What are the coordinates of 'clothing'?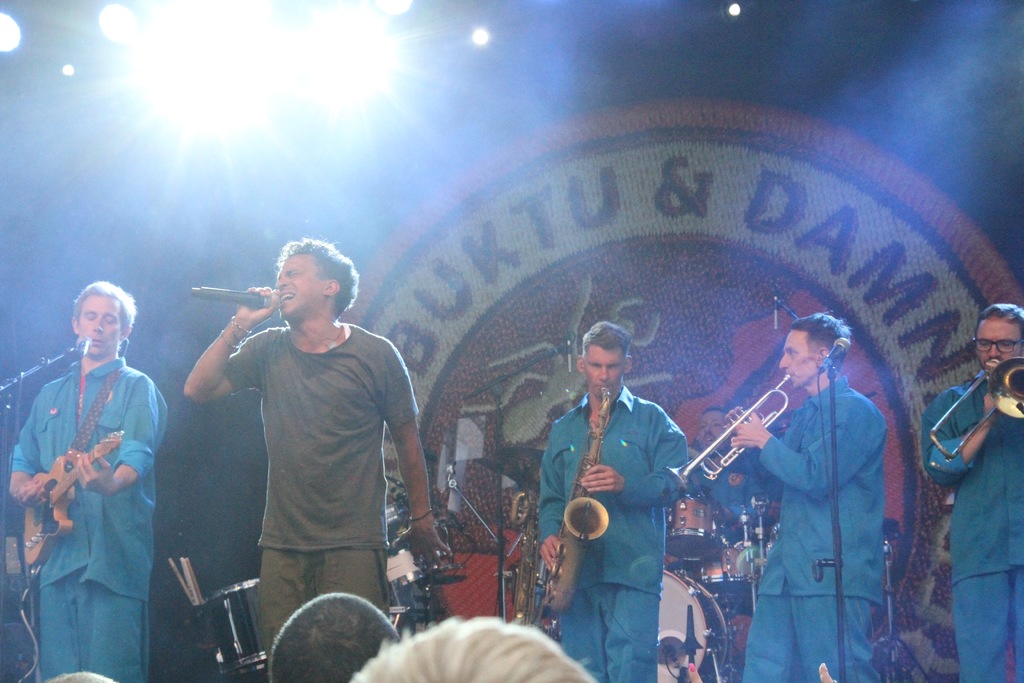
(677,441,781,526).
